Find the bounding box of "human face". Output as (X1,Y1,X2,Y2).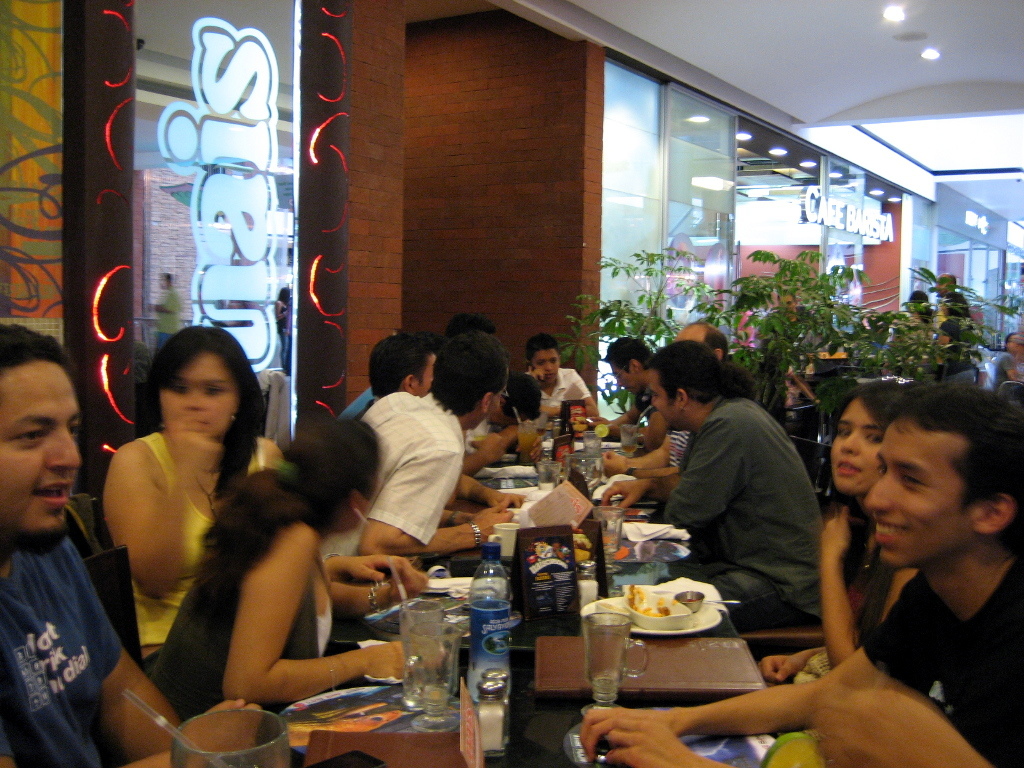
(157,344,238,430).
